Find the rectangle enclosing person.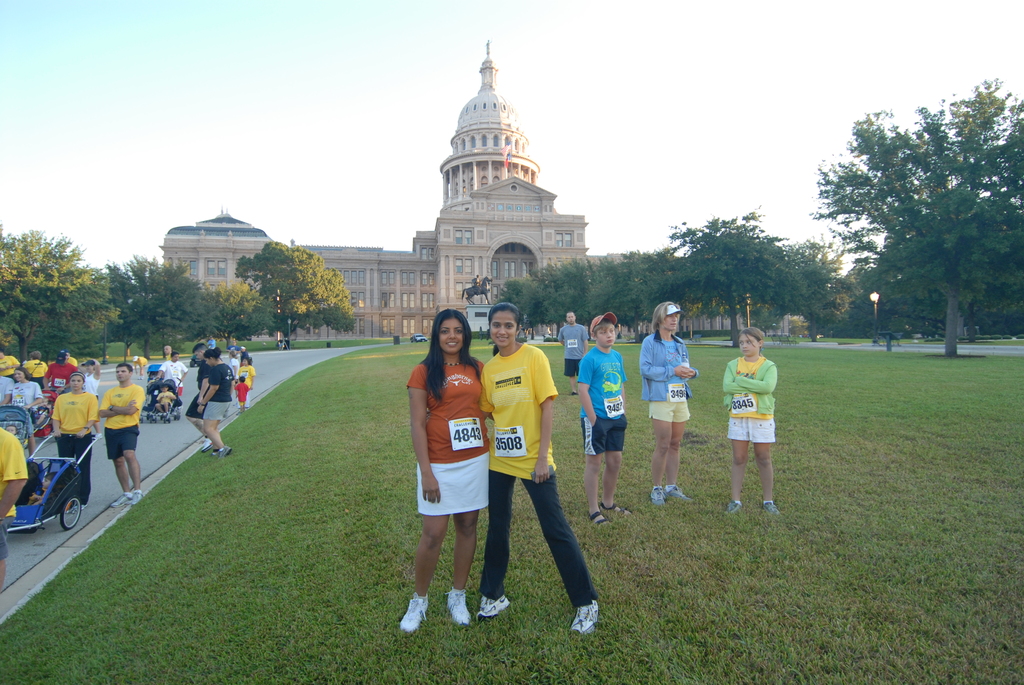
730,311,792,544.
